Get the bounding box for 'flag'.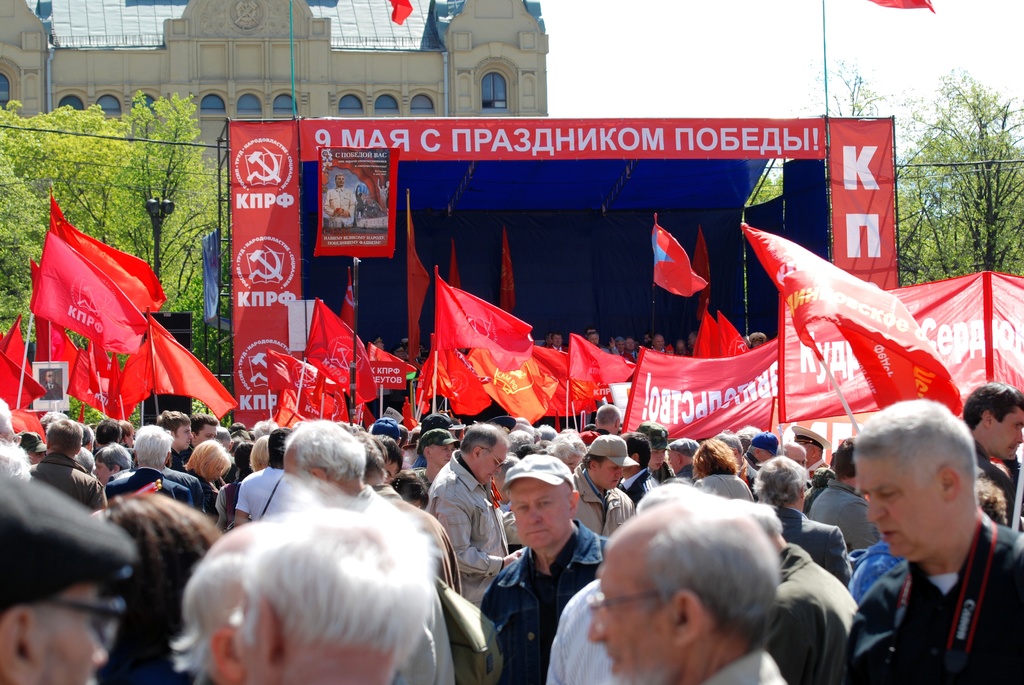
404,188,427,359.
